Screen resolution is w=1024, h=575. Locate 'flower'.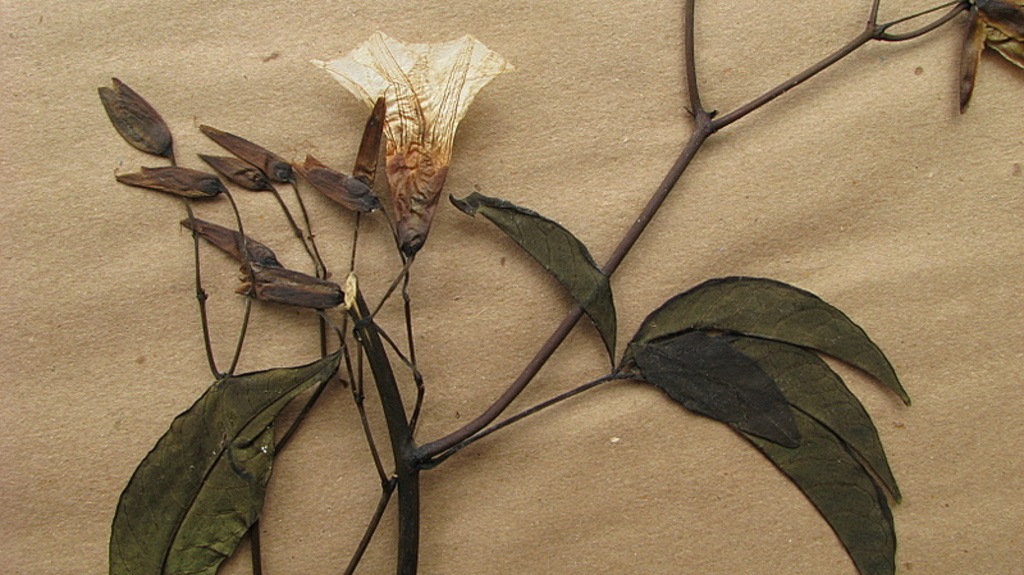
x1=316, y1=28, x2=512, y2=257.
